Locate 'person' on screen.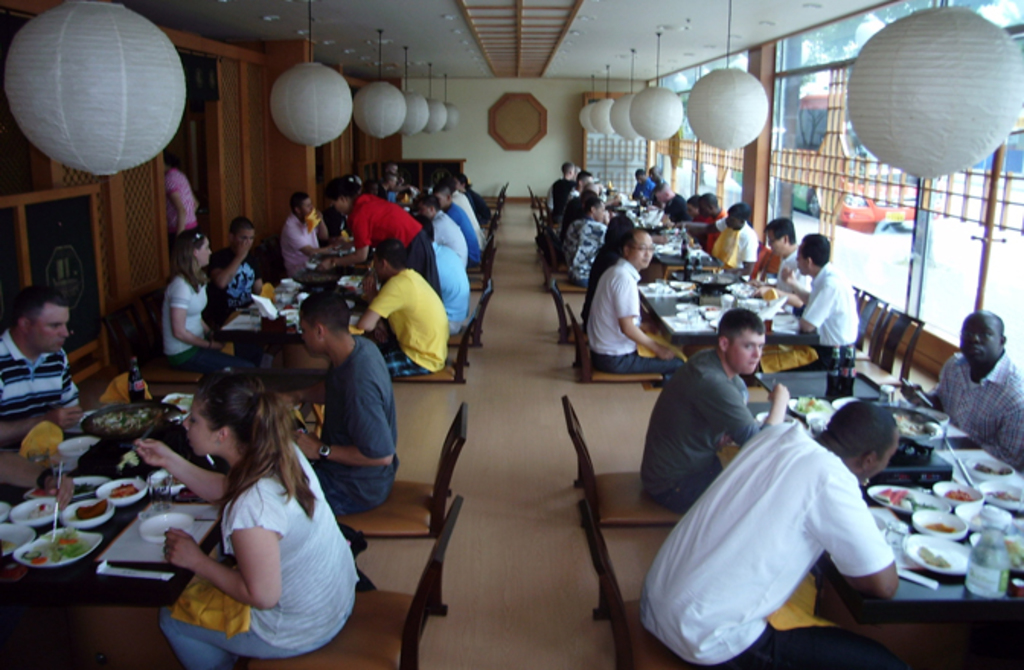
On screen at pyautogui.locateOnScreen(579, 225, 690, 376).
